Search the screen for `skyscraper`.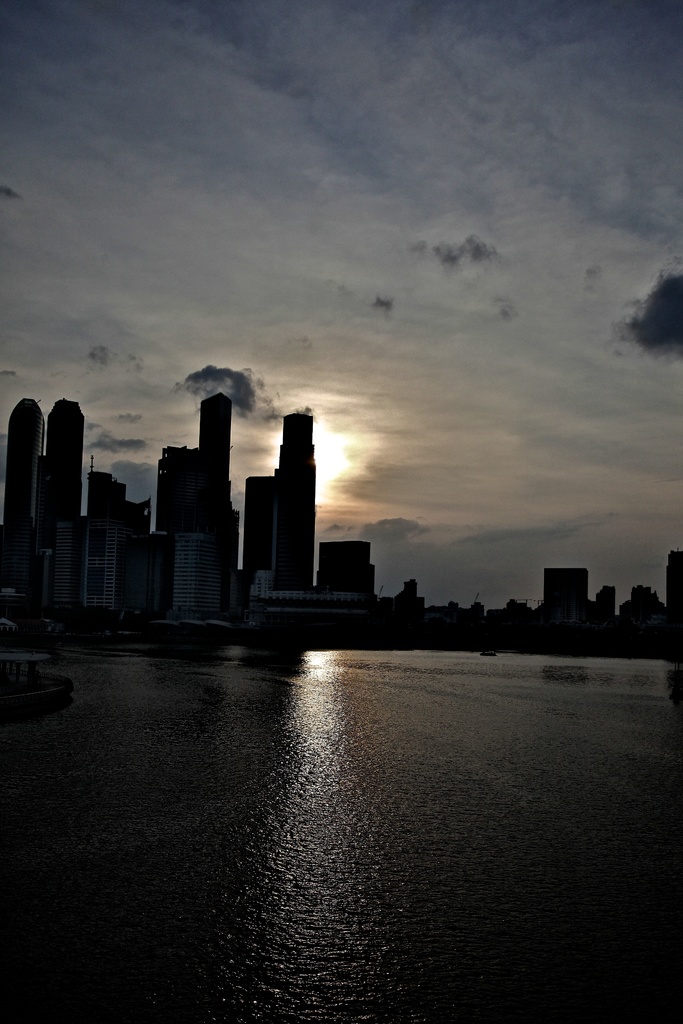
Found at [left=75, top=472, right=141, bottom=615].
